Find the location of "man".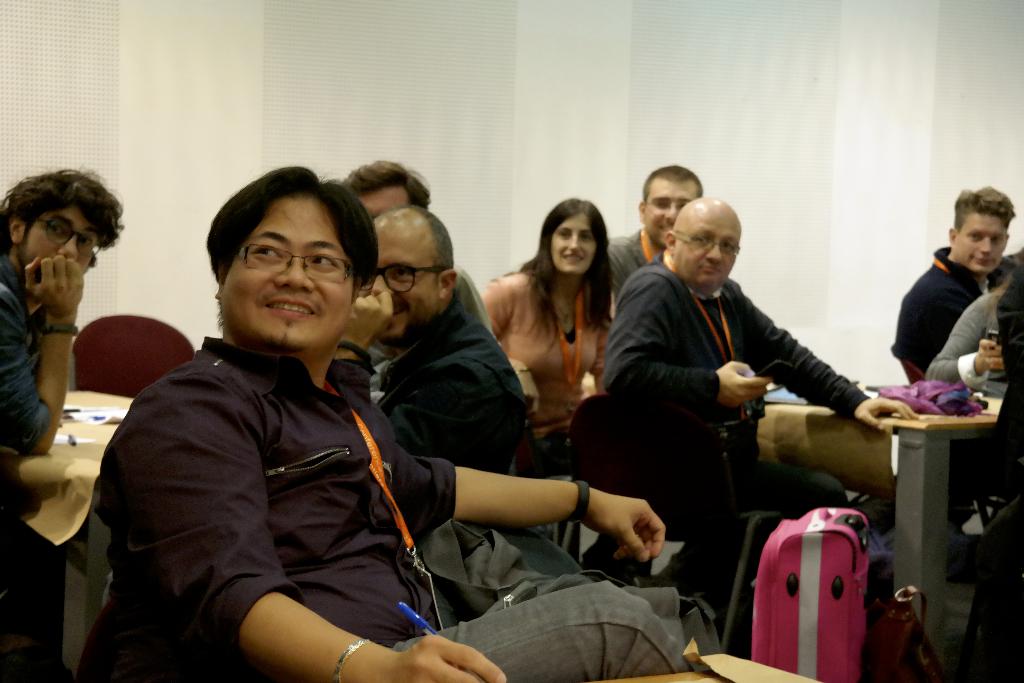
Location: [344, 156, 495, 388].
